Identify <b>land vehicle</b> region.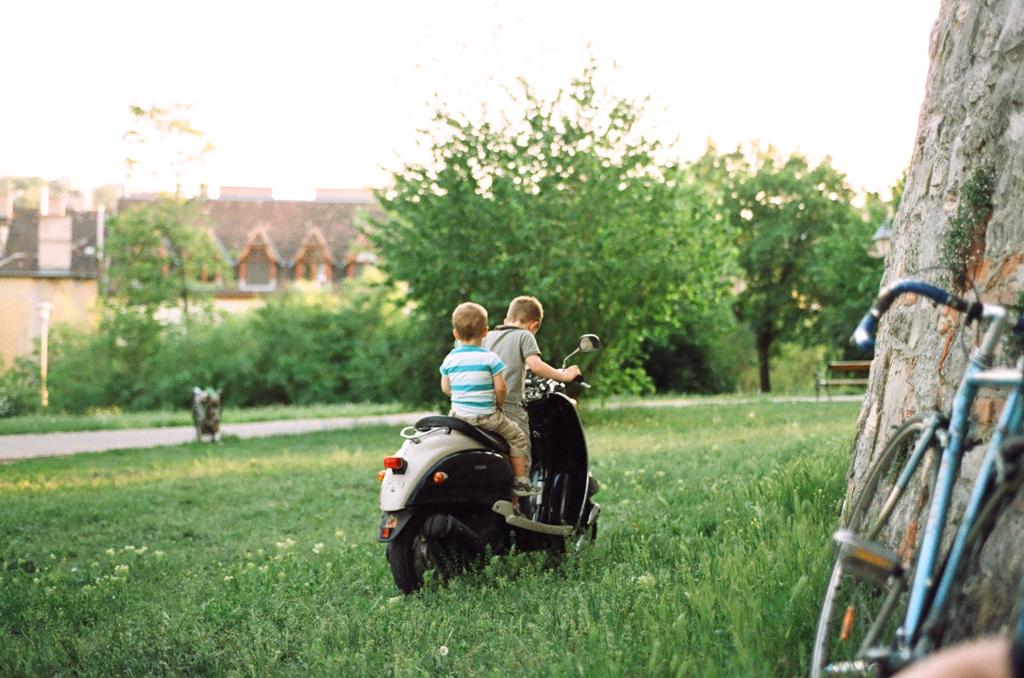
Region: (left=373, top=367, right=617, bottom=593).
